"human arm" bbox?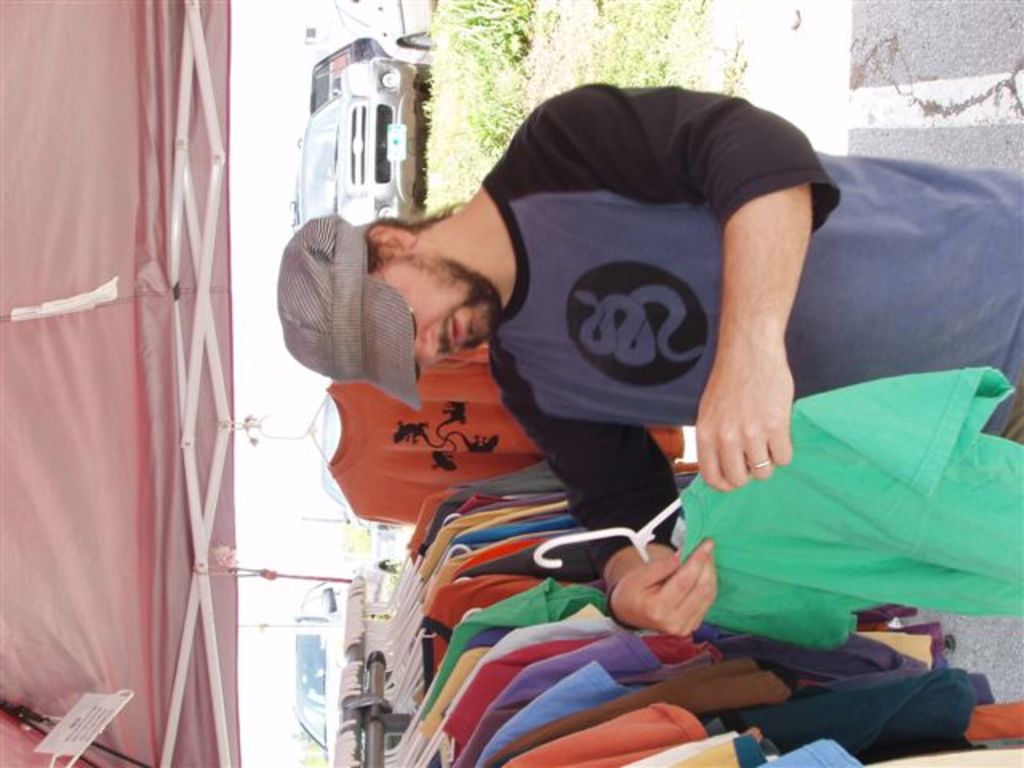
locate(496, 406, 730, 627)
